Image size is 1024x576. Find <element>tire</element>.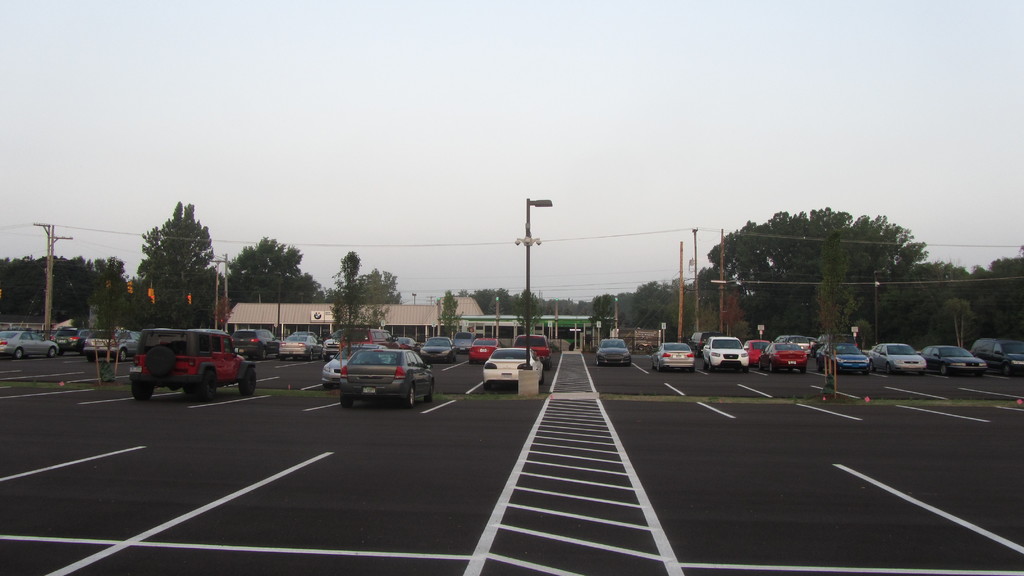
<region>655, 359, 661, 374</region>.
